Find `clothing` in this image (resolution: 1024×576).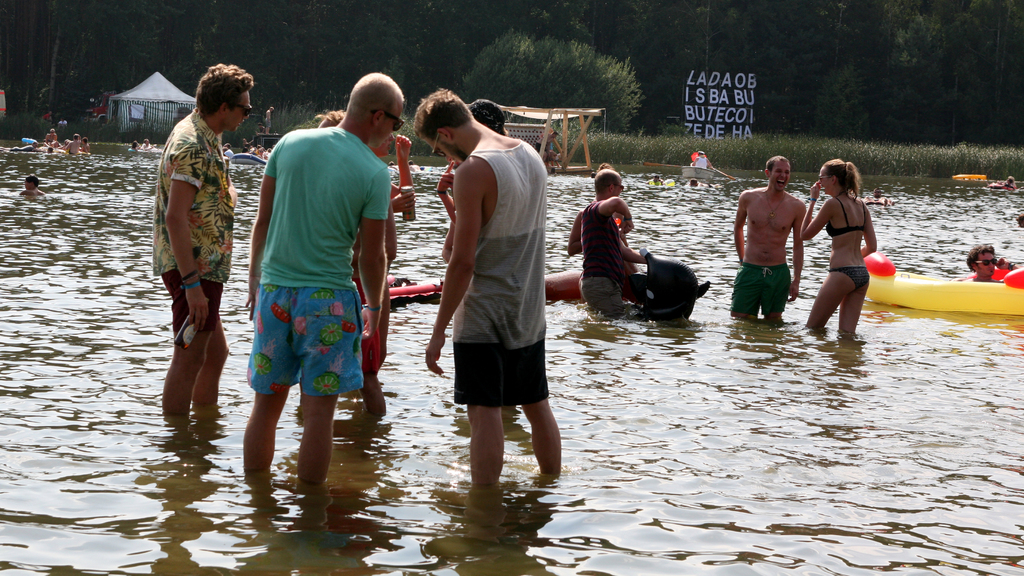
<bbox>147, 104, 240, 288</bbox>.
